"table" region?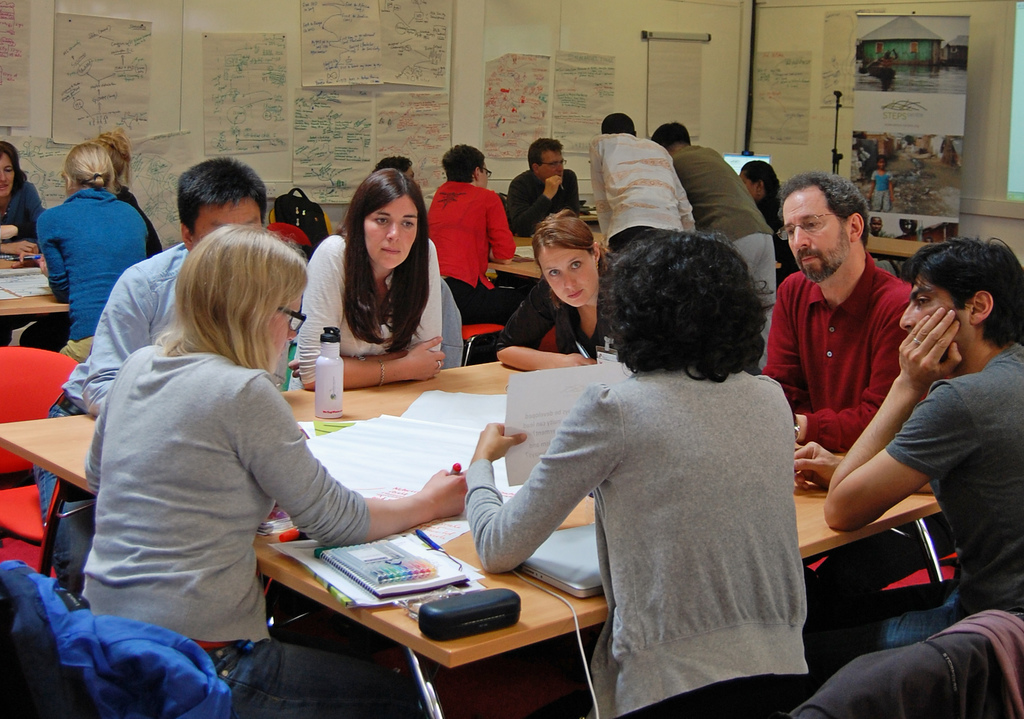
locate(0, 249, 70, 315)
